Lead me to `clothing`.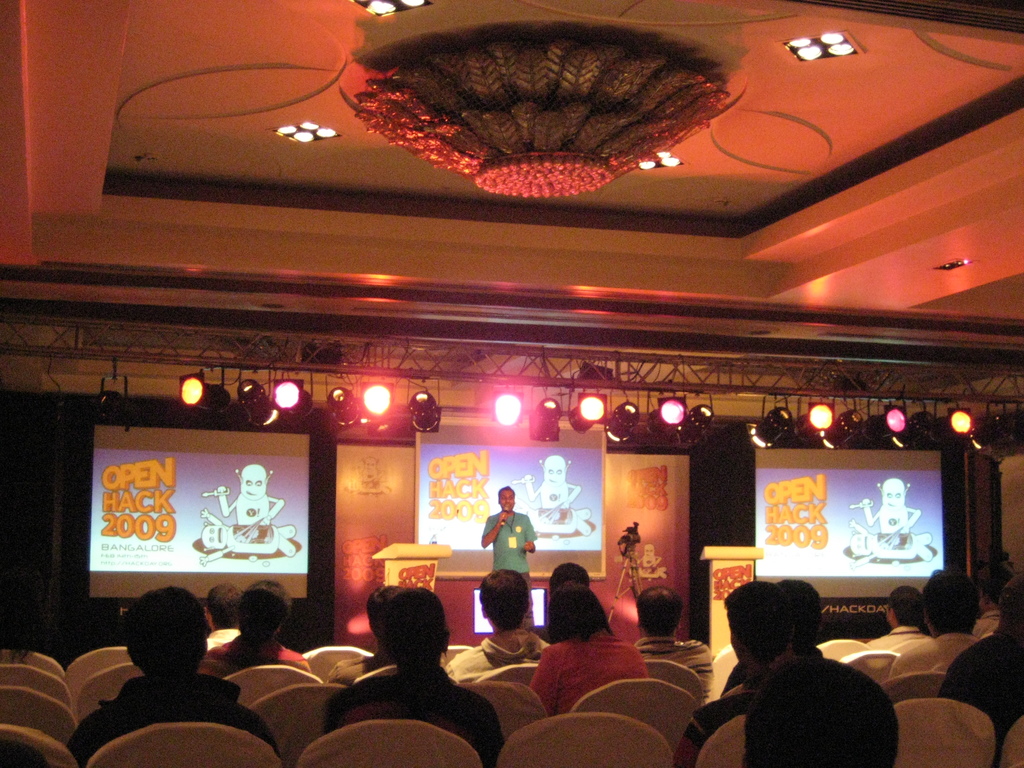
Lead to (x1=481, y1=509, x2=537, y2=577).
